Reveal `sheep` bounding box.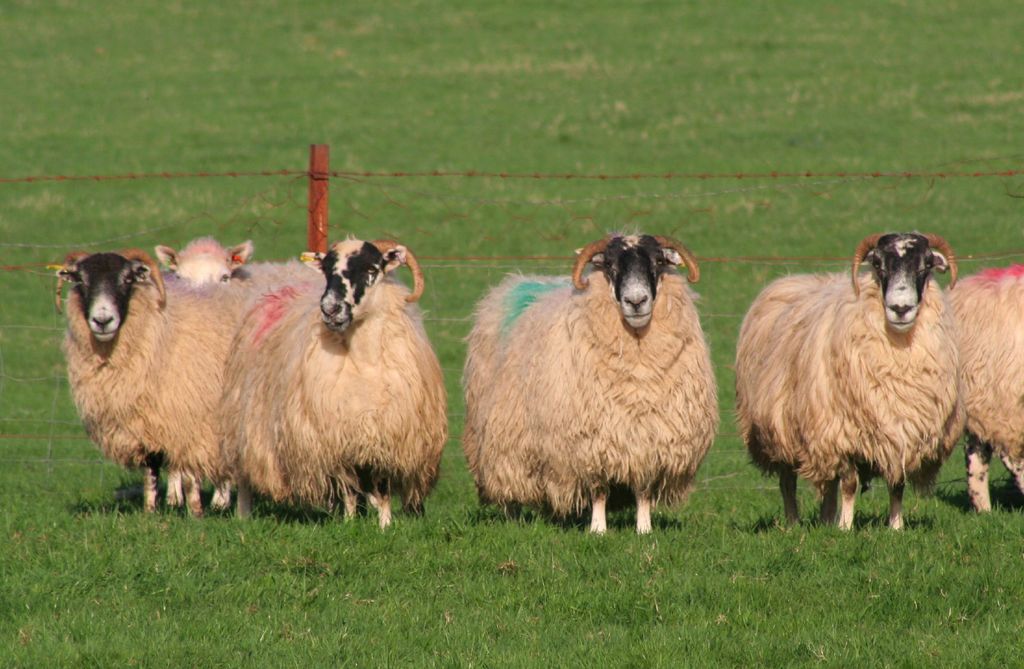
Revealed: {"x1": 39, "y1": 254, "x2": 291, "y2": 529}.
